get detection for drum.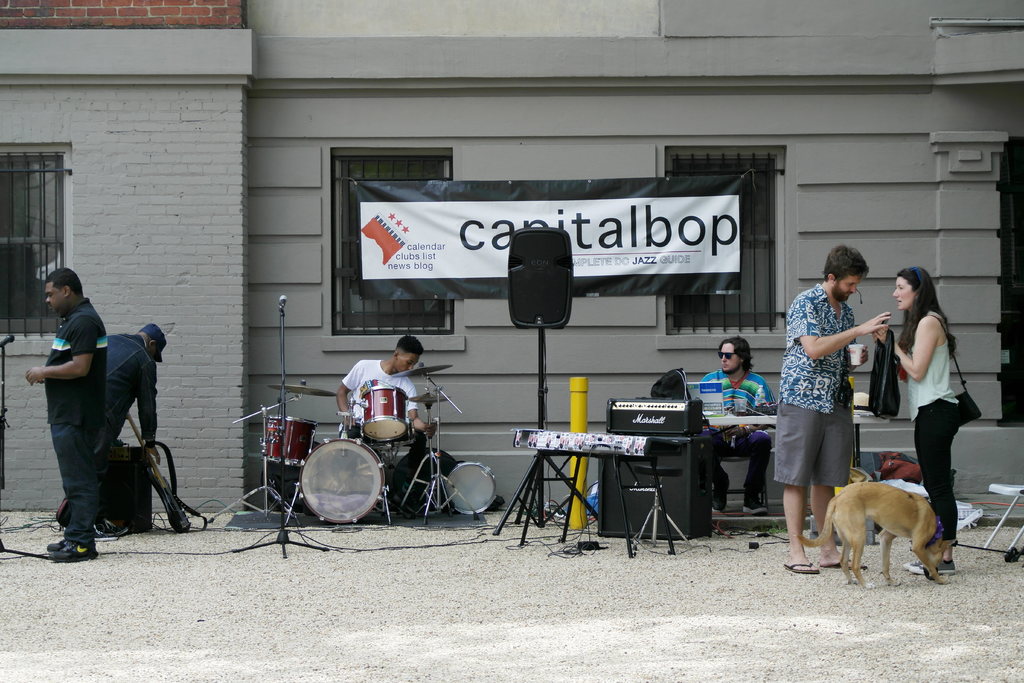
Detection: BBox(362, 385, 408, 440).
